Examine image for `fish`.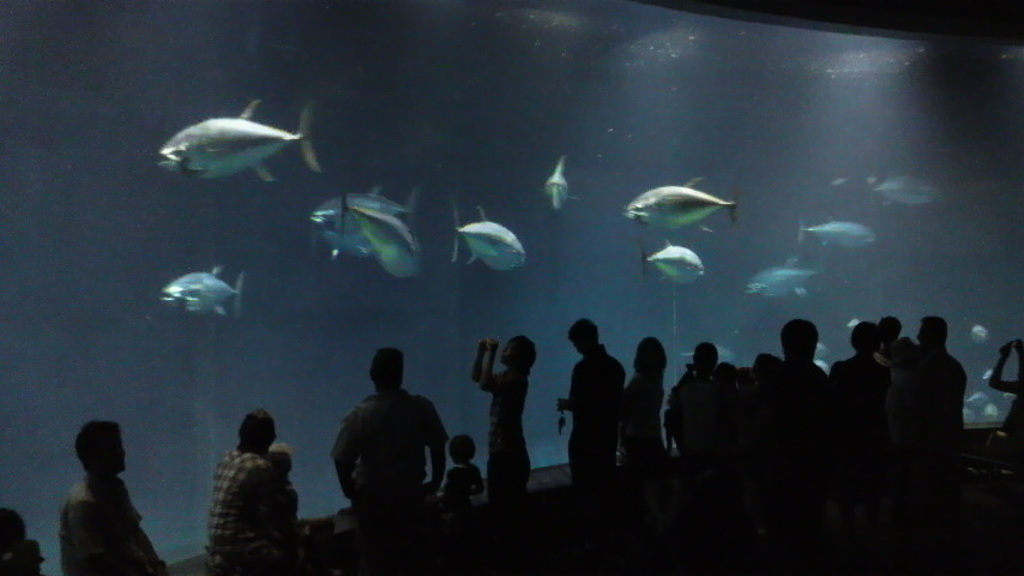
Examination result: Rect(980, 402, 998, 422).
